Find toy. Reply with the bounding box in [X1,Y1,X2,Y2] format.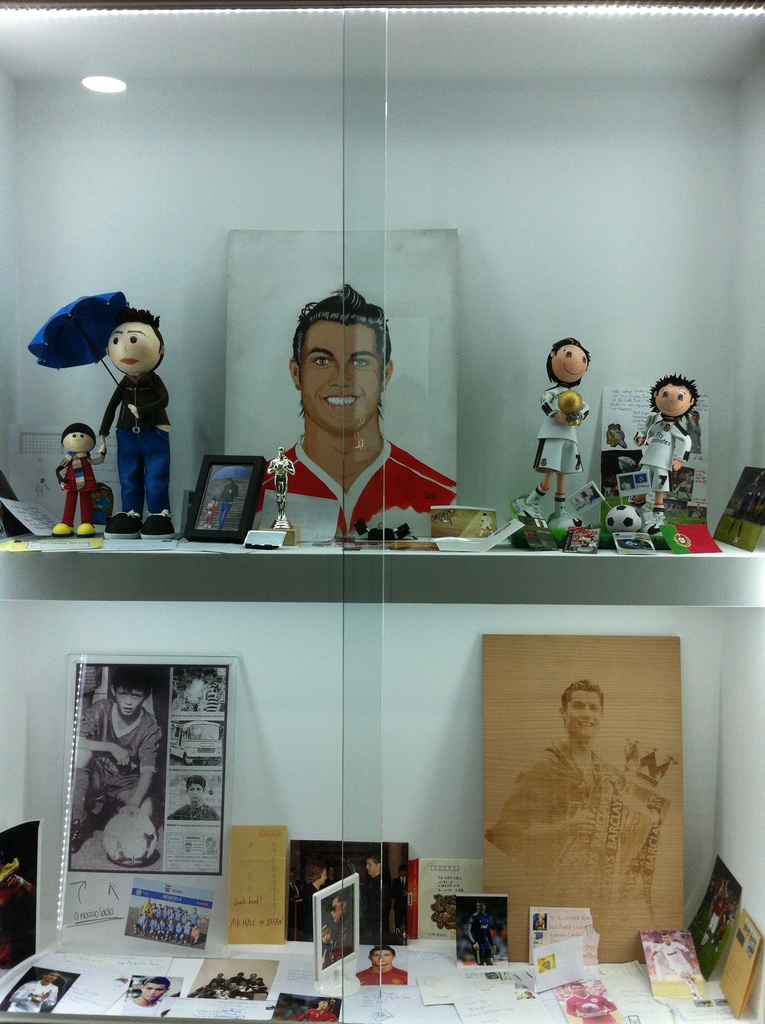
[51,422,104,538].
